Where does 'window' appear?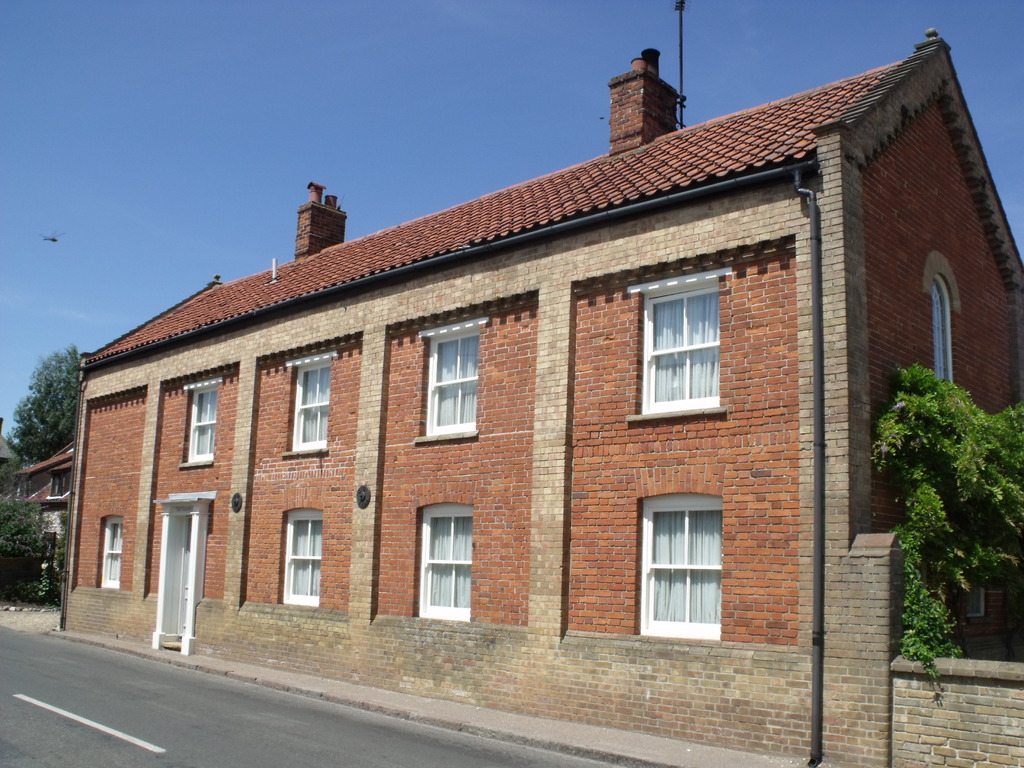
Appears at Rect(184, 382, 218, 463).
